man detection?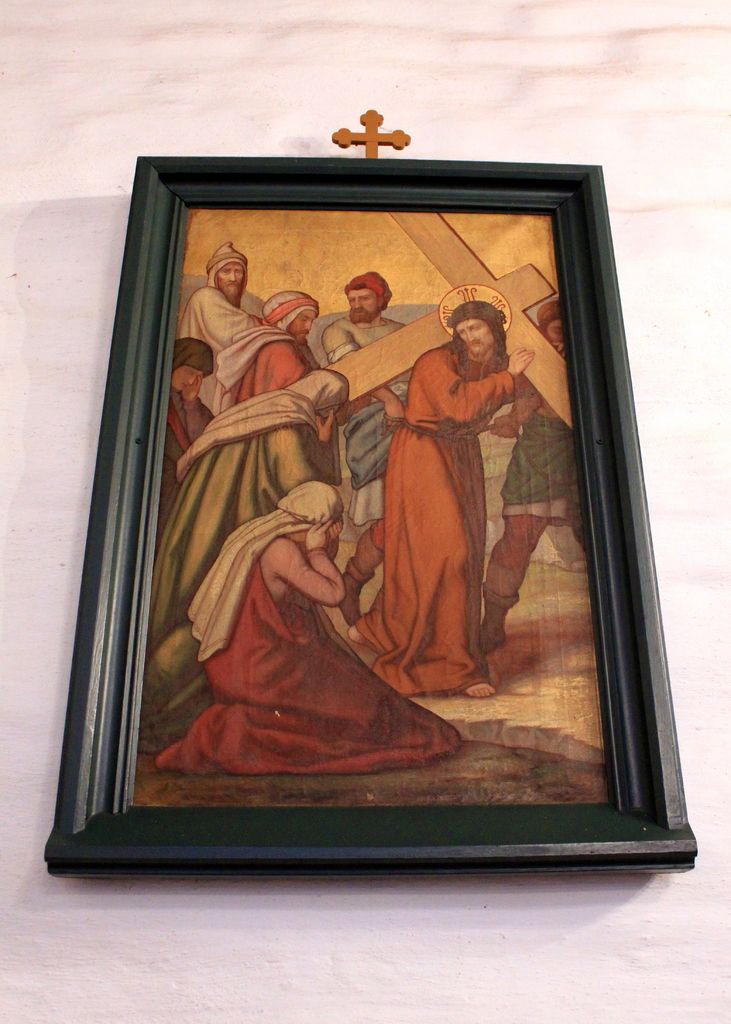
{"x1": 319, "y1": 263, "x2": 424, "y2": 554}
